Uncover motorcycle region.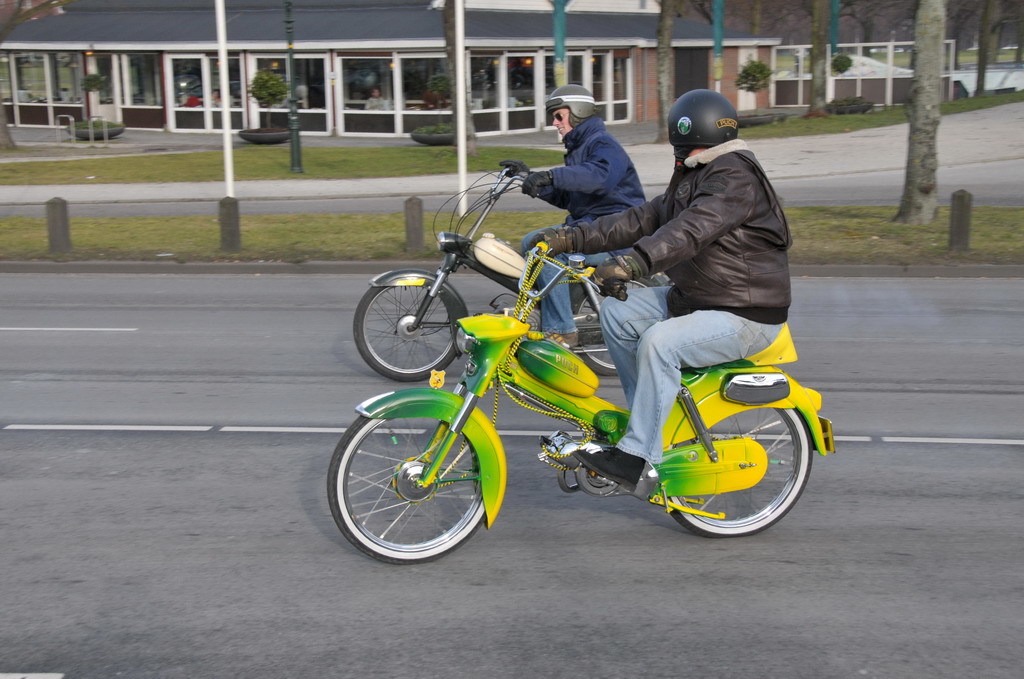
Uncovered: region(329, 241, 833, 564).
